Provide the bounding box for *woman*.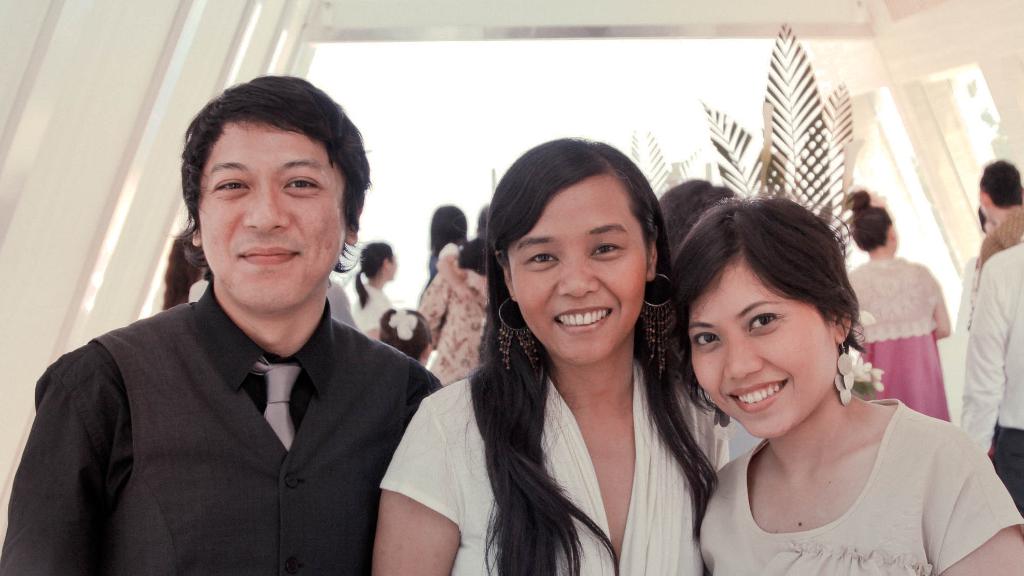
bbox=(424, 207, 489, 384).
